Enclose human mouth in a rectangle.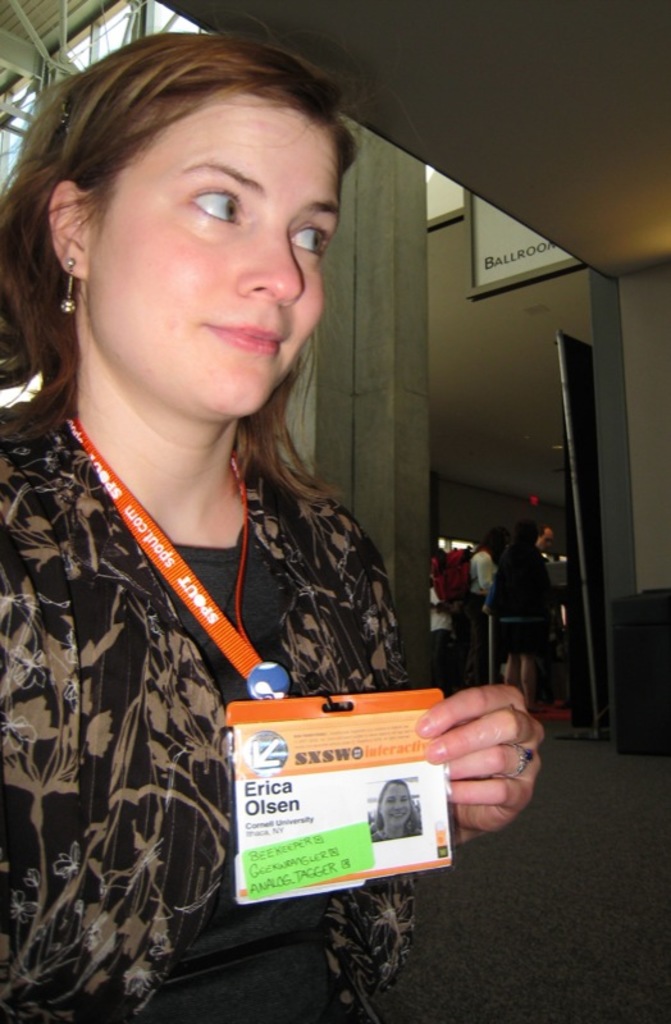
BBox(198, 321, 286, 358).
